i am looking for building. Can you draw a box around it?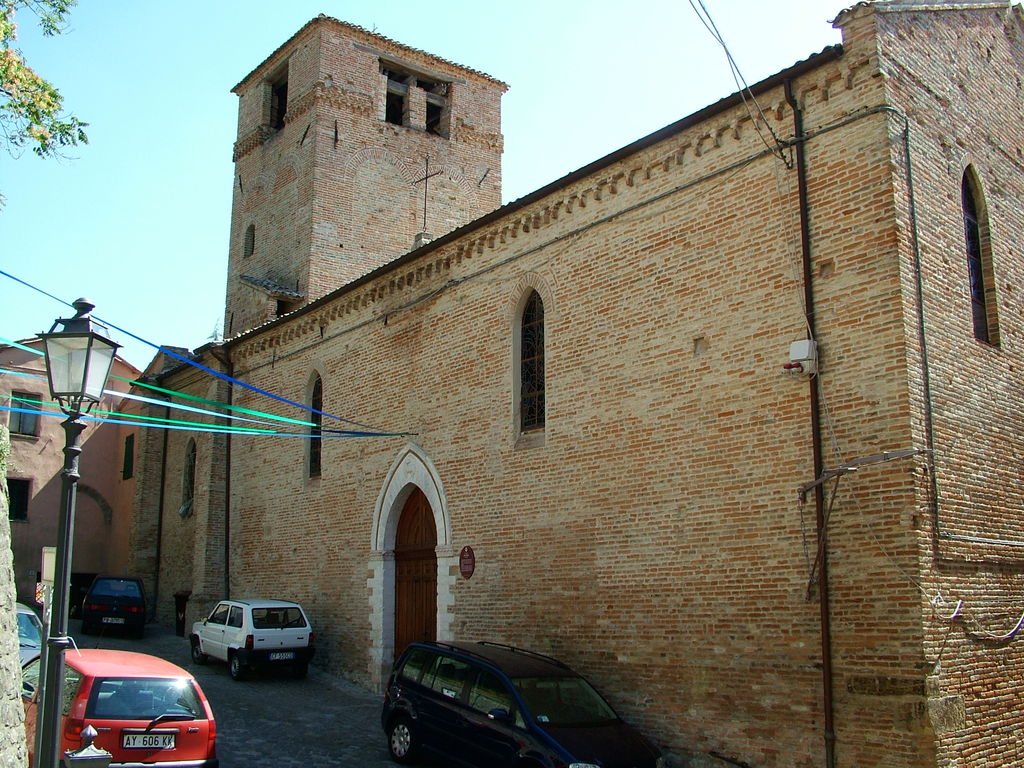
Sure, the bounding box is 140:0:1023:767.
